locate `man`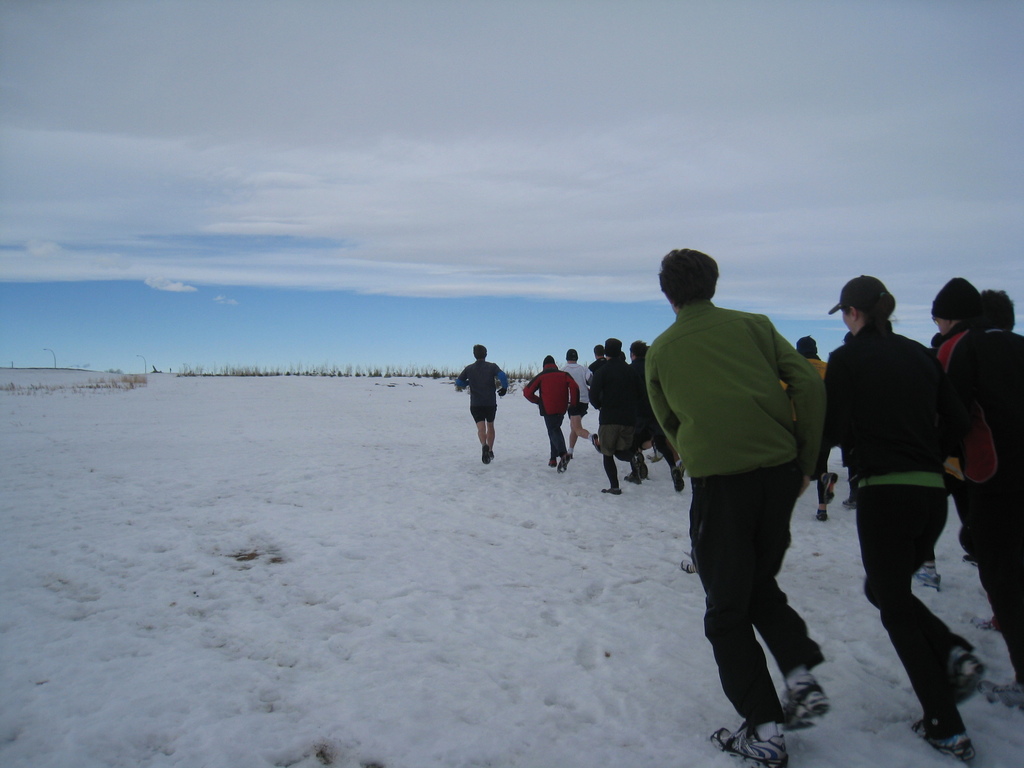
{"x1": 646, "y1": 251, "x2": 847, "y2": 742}
